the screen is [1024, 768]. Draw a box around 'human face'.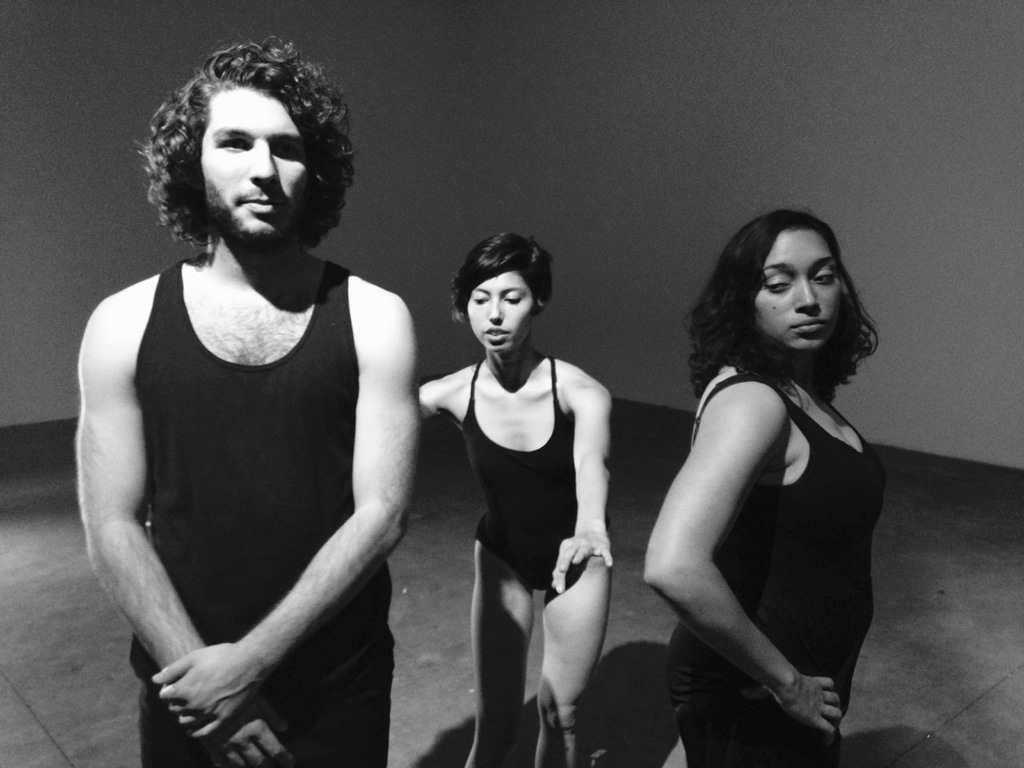
201 92 310 243.
